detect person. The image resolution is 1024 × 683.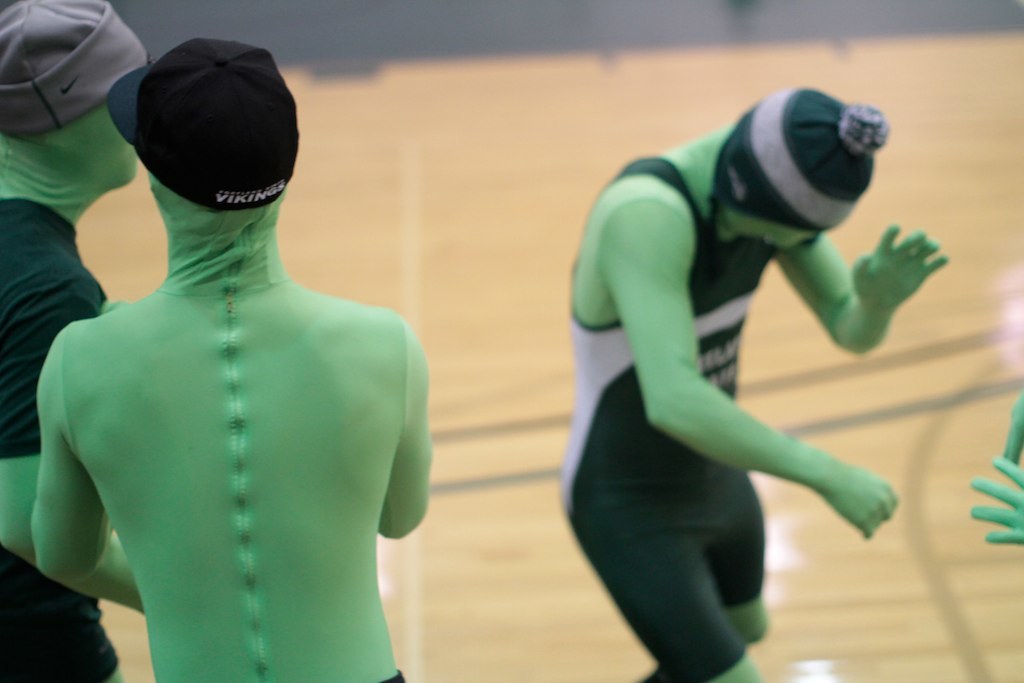
bbox(544, 53, 919, 660).
